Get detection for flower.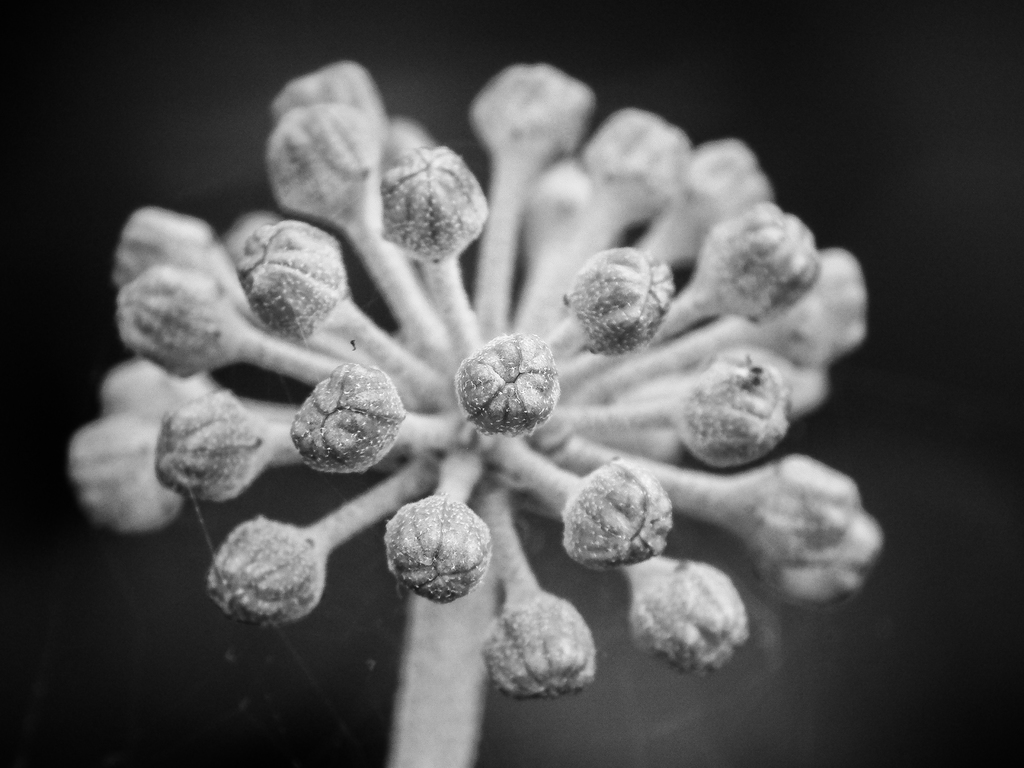
Detection: crop(65, 58, 890, 707).
